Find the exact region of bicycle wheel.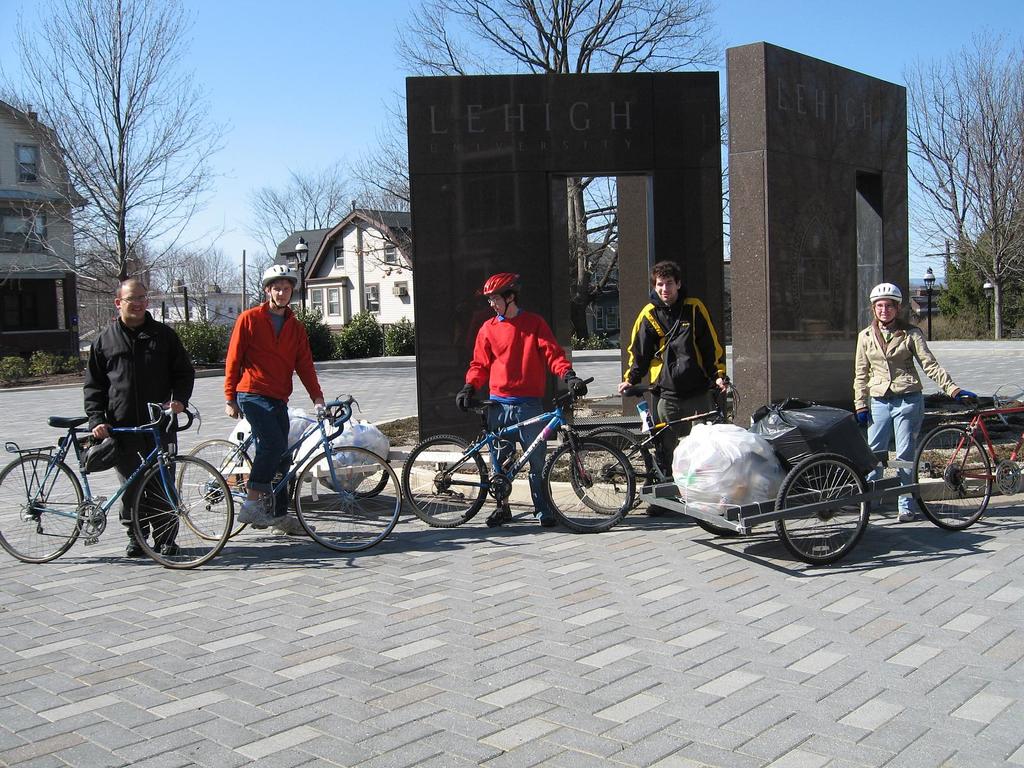
Exact region: l=291, t=442, r=404, b=554.
